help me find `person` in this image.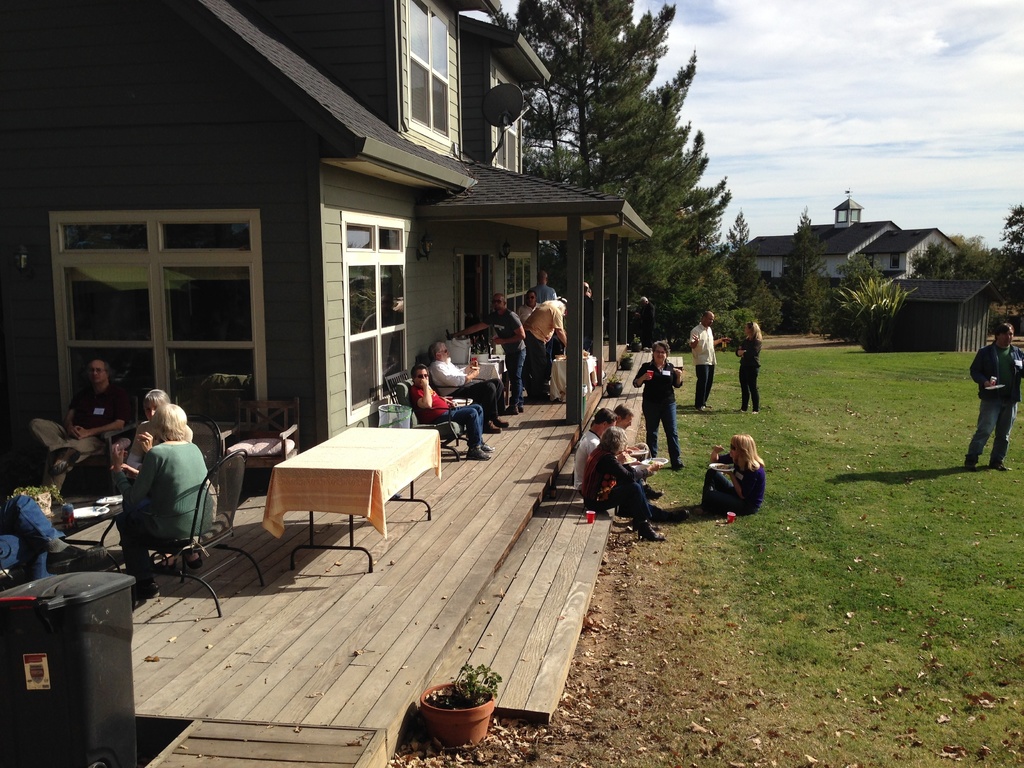
Found it: [left=576, top=404, right=653, bottom=501].
